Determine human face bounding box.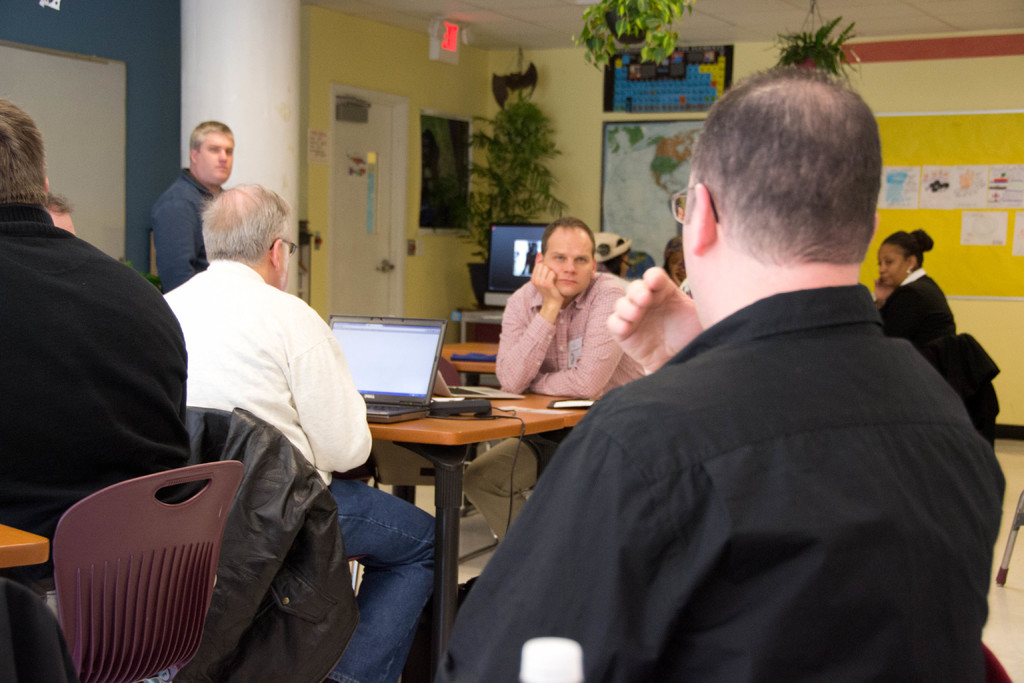
Determined: x1=676 y1=168 x2=701 y2=325.
